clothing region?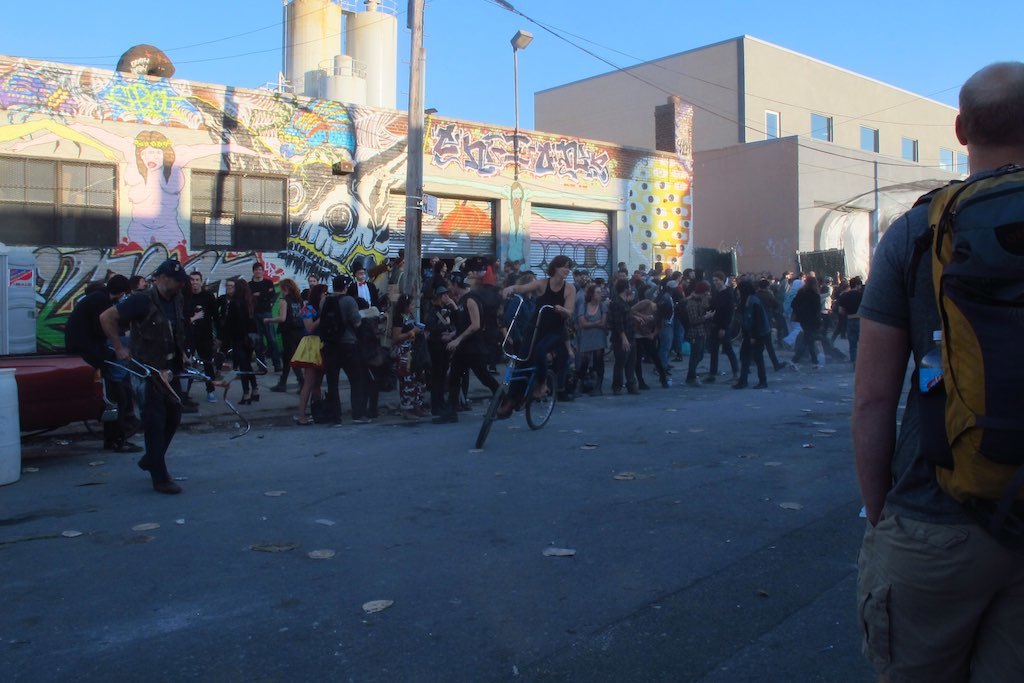
Rect(648, 271, 658, 279)
